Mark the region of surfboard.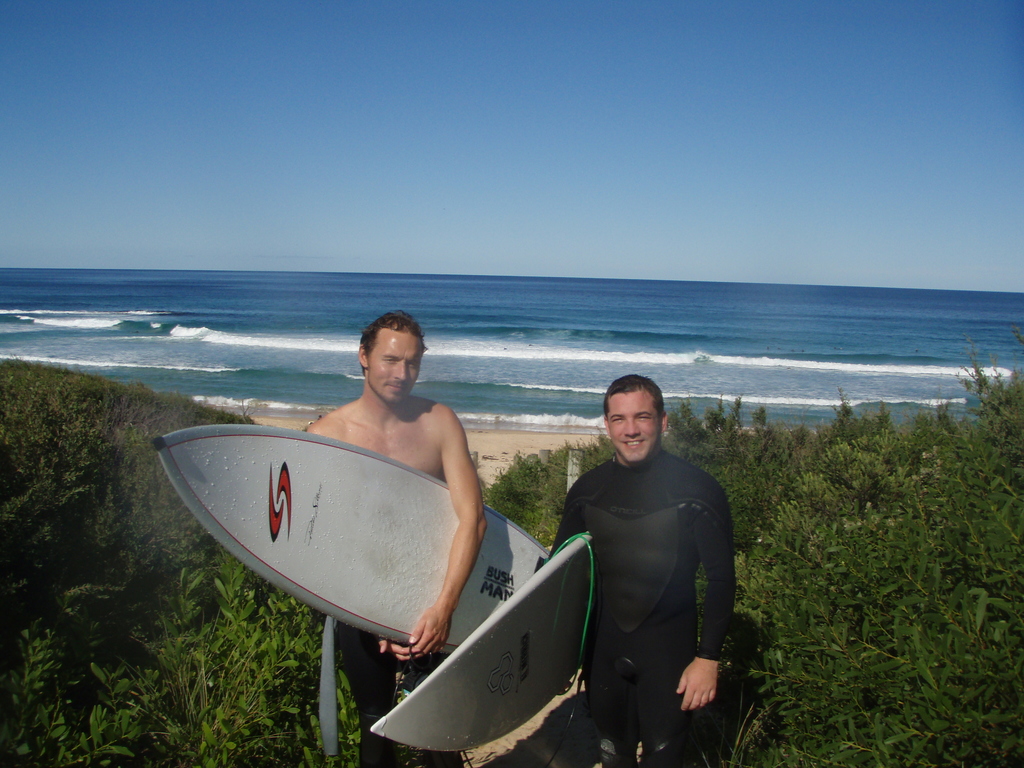
Region: x1=153 y1=421 x2=550 y2=654.
